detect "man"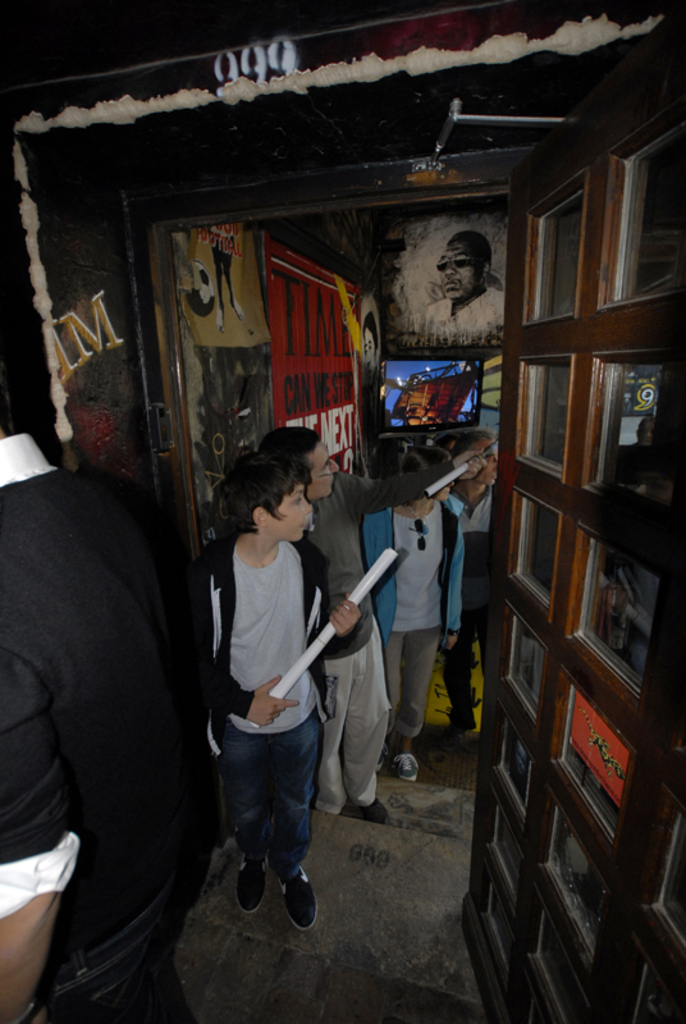
<box>449,424,509,735</box>
